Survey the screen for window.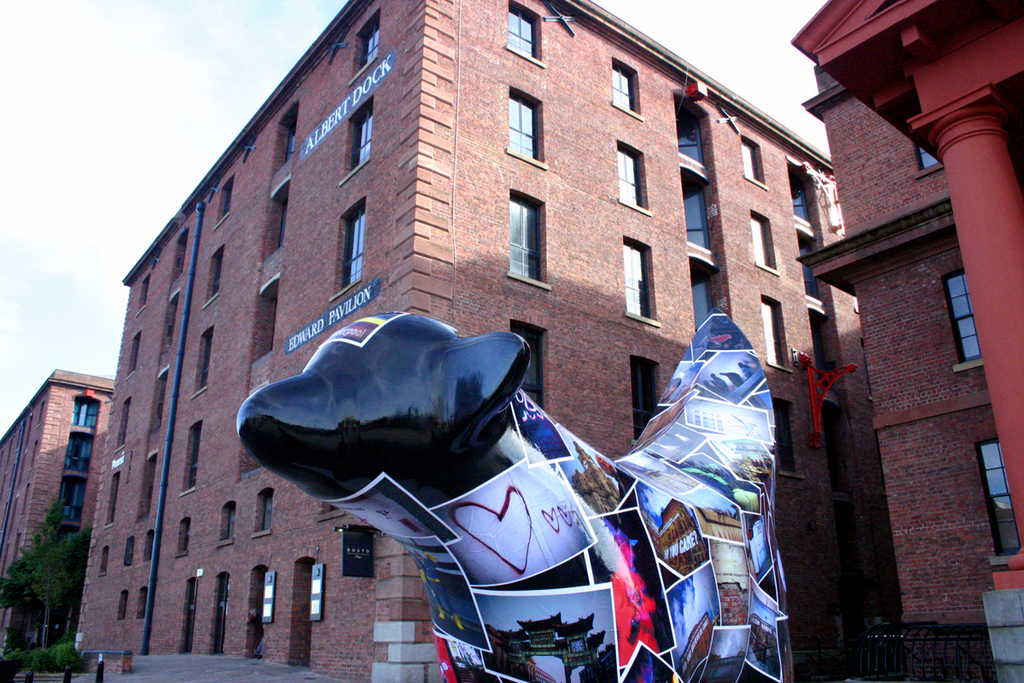
Survey found: 122:534:137:568.
